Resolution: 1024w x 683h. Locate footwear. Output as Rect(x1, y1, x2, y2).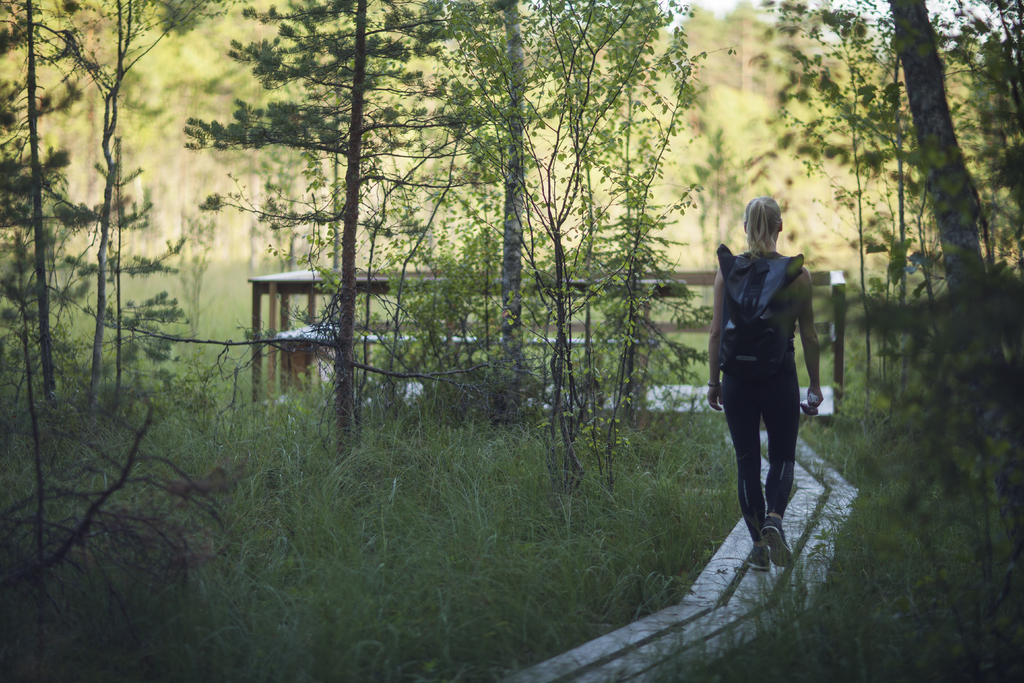
Rect(760, 521, 797, 567).
